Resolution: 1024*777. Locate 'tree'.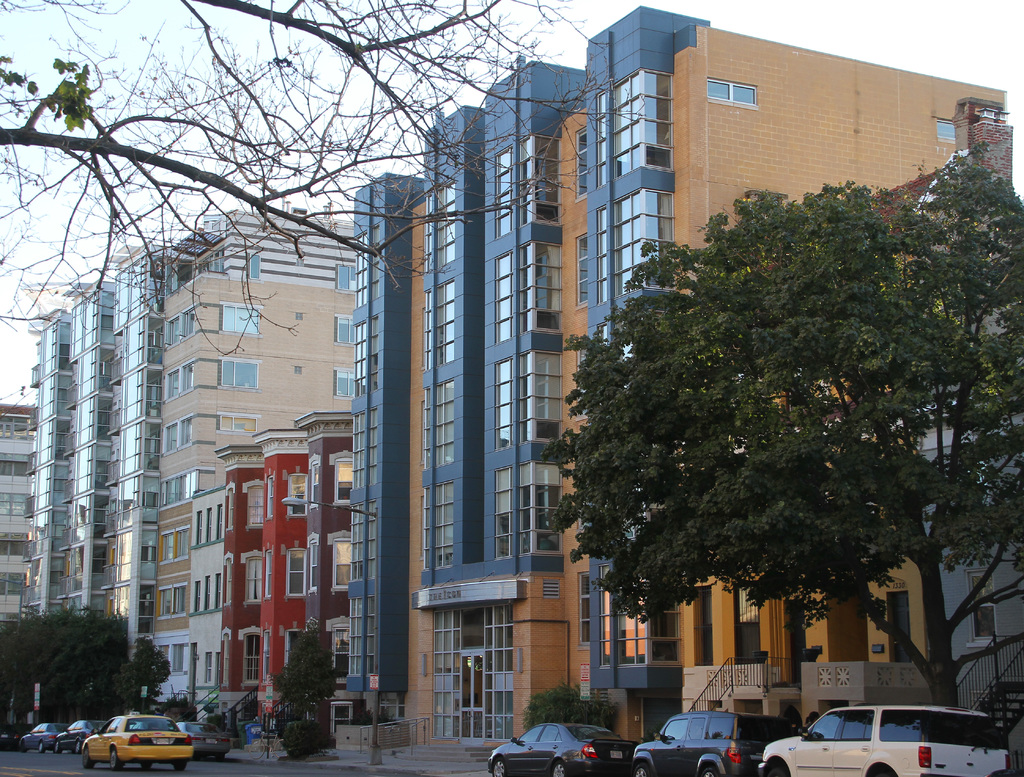
pyautogui.locateOnScreen(134, 635, 169, 711).
